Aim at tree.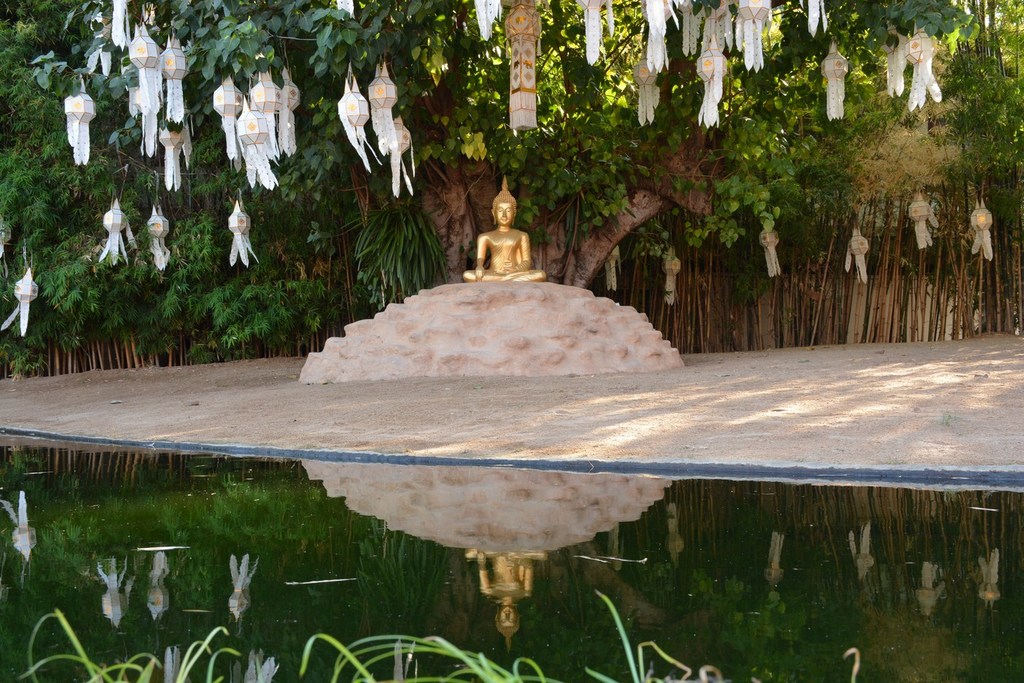
Aimed at BBox(0, 0, 1022, 332).
